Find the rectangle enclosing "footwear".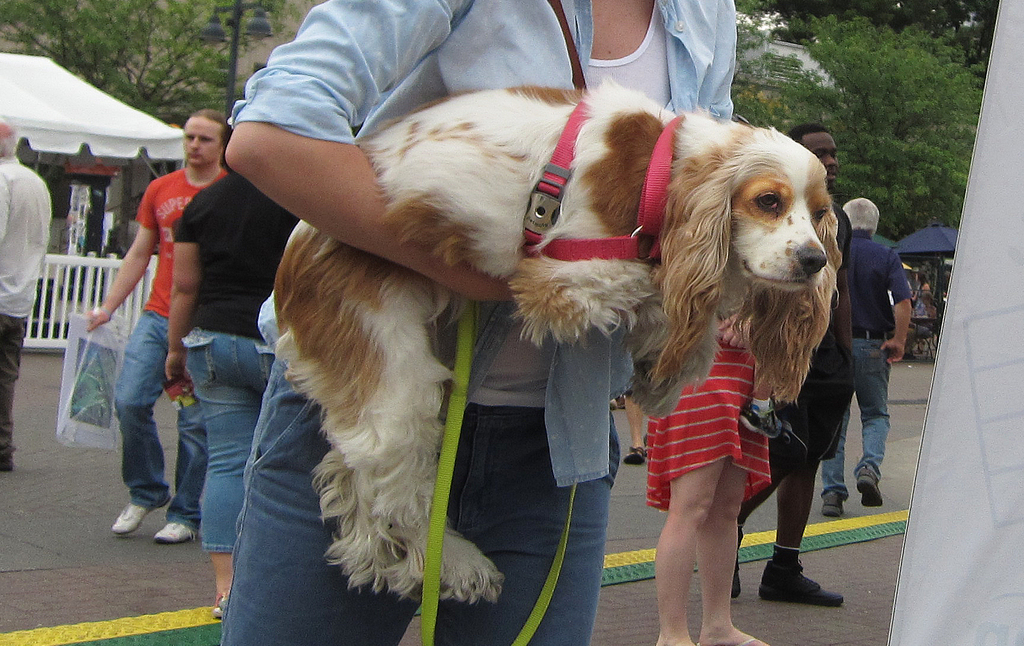
x1=856, y1=465, x2=883, y2=507.
